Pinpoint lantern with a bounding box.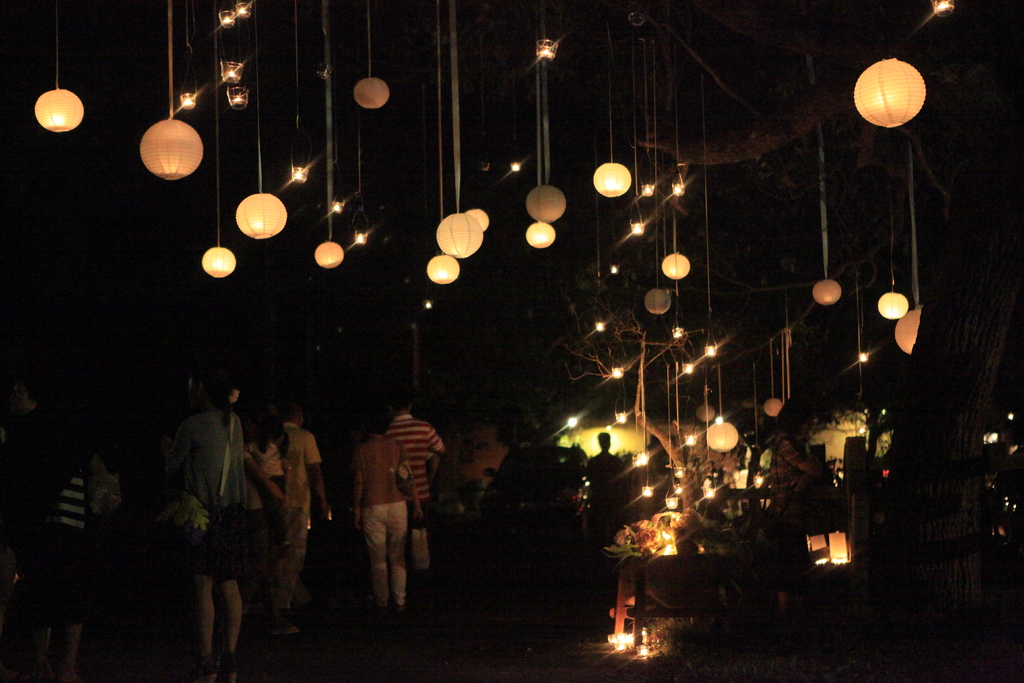
crop(706, 424, 737, 453).
